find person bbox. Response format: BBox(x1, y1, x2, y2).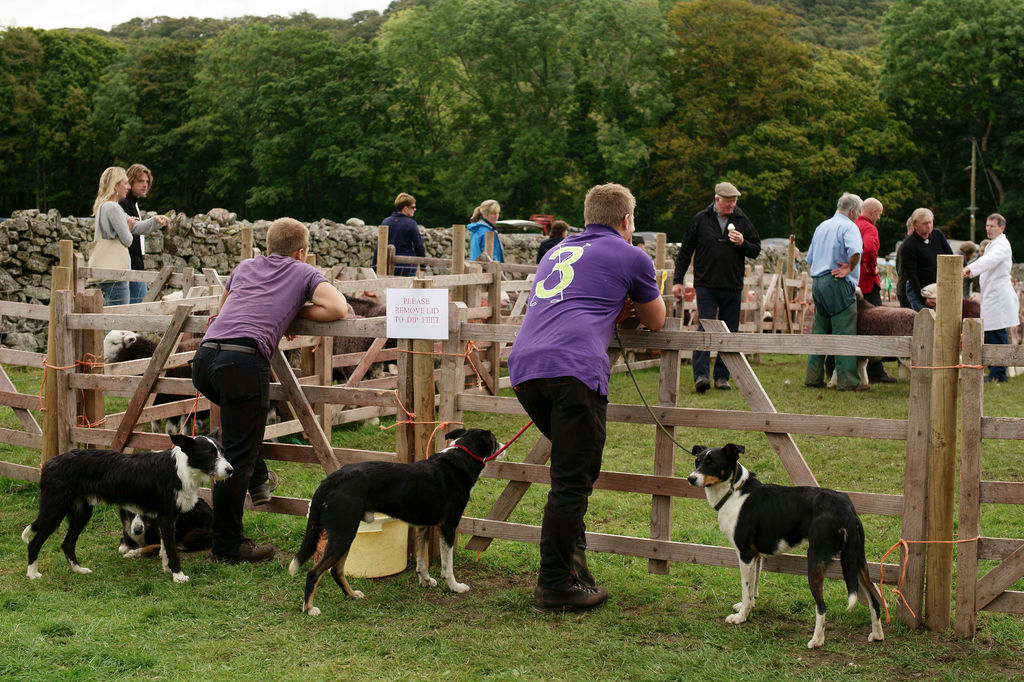
BBox(960, 209, 1020, 381).
